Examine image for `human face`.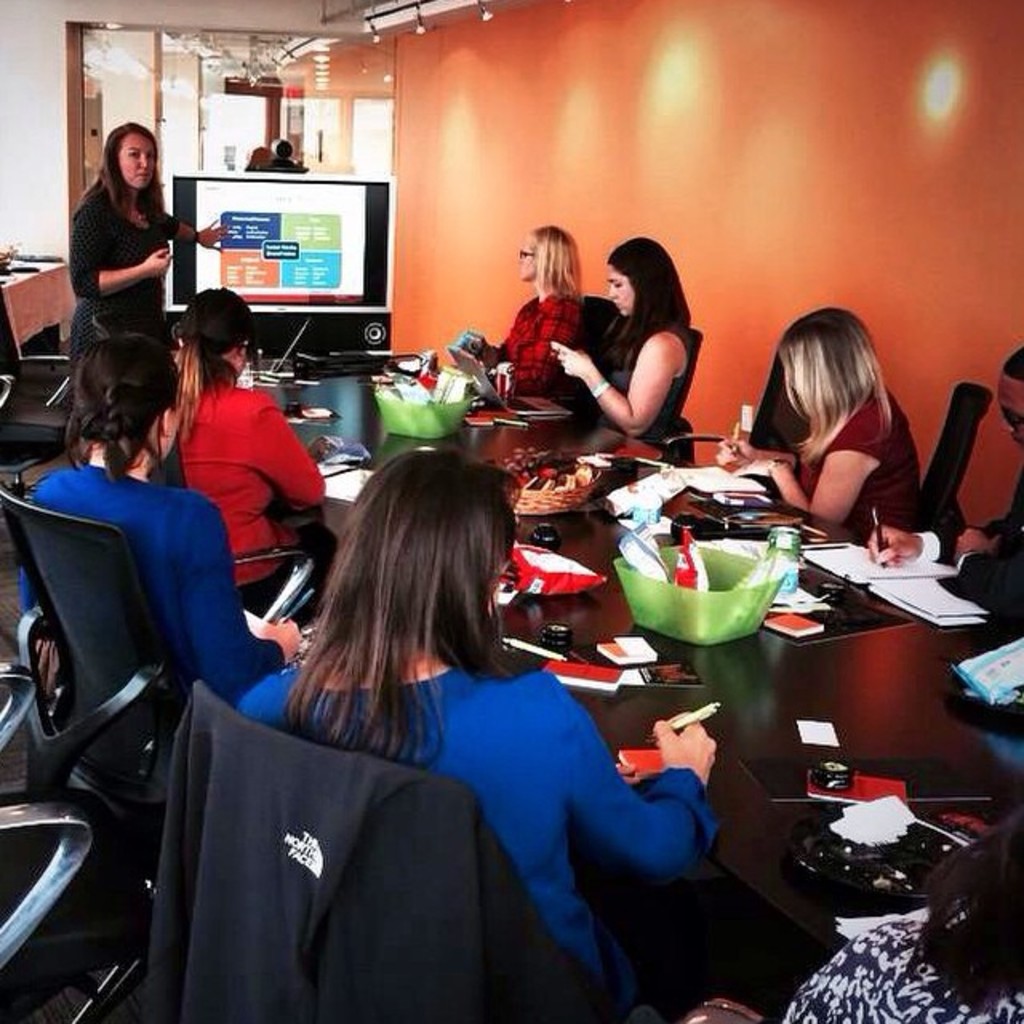
Examination result: [1000, 368, 1022, 448].
